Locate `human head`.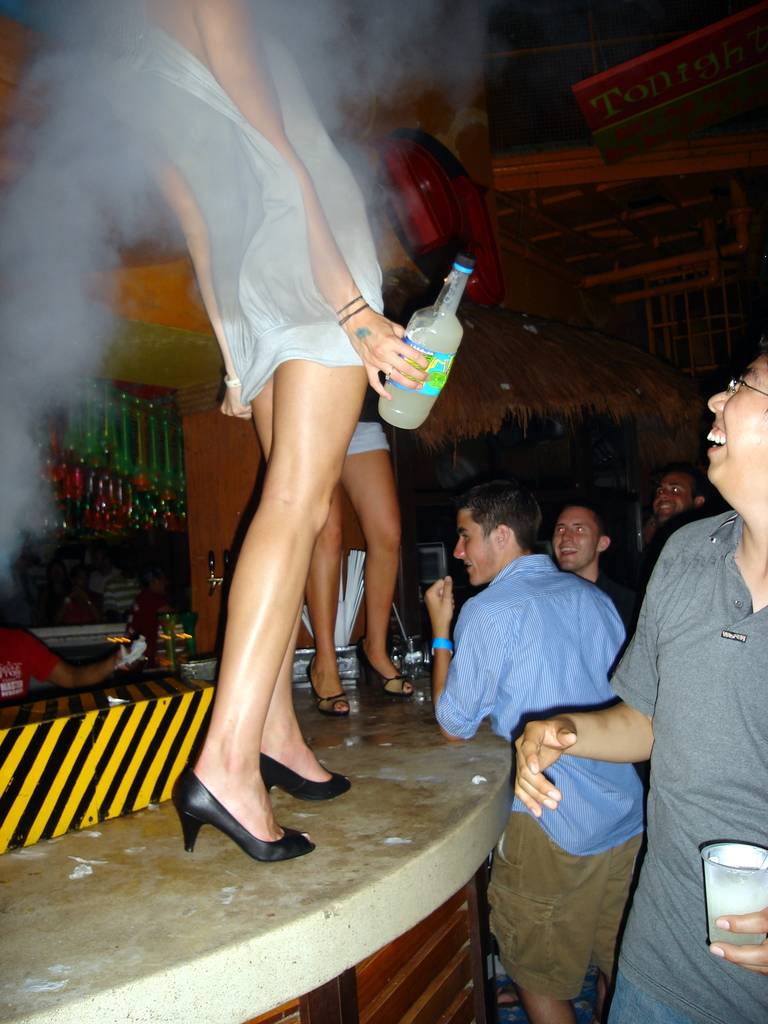
Bounding box: 706,348,767,519.
